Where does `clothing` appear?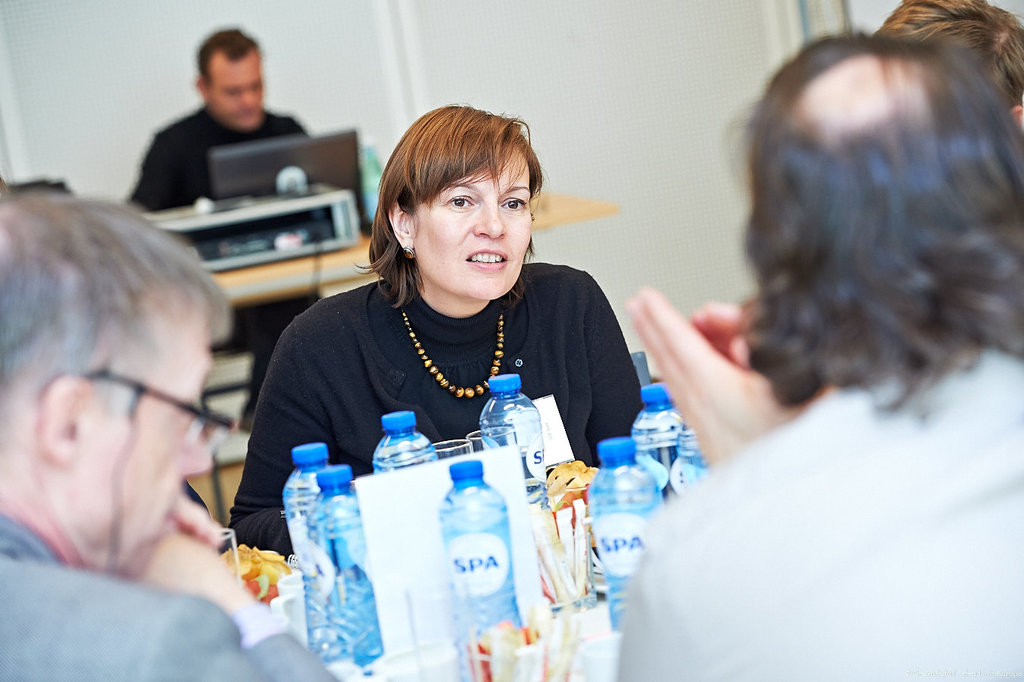
Appears at BBox(621, 332, 1022, 681).
